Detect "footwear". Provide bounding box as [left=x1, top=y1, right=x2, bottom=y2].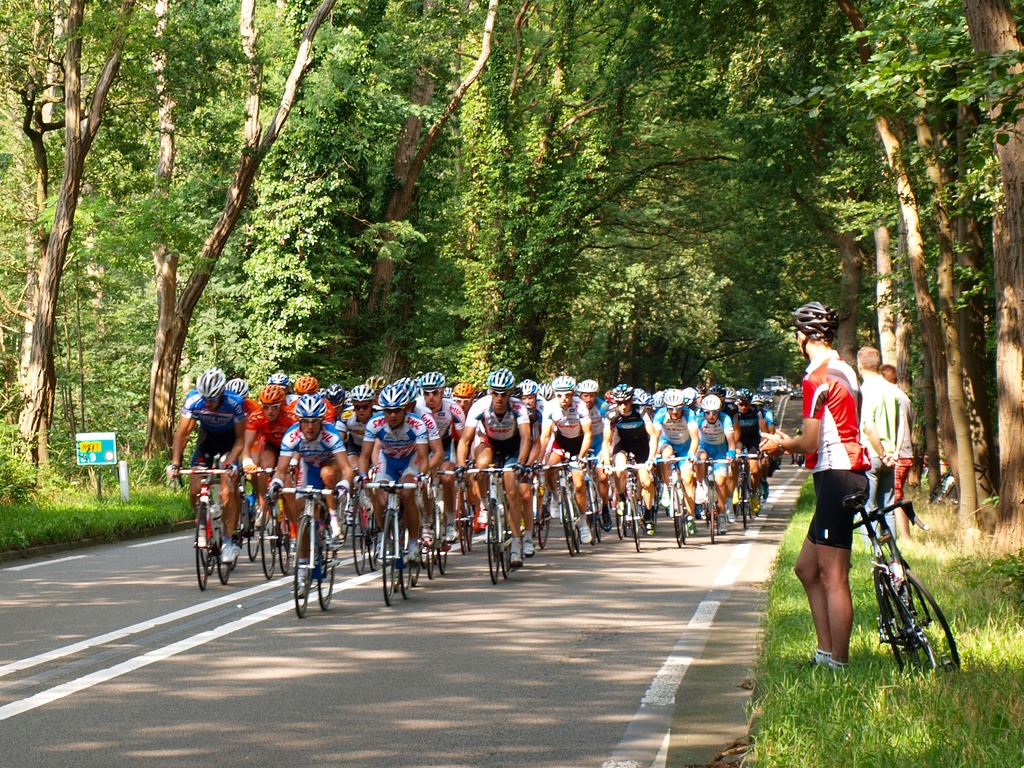
[left=330, top=526, right=345, bottom=537].
